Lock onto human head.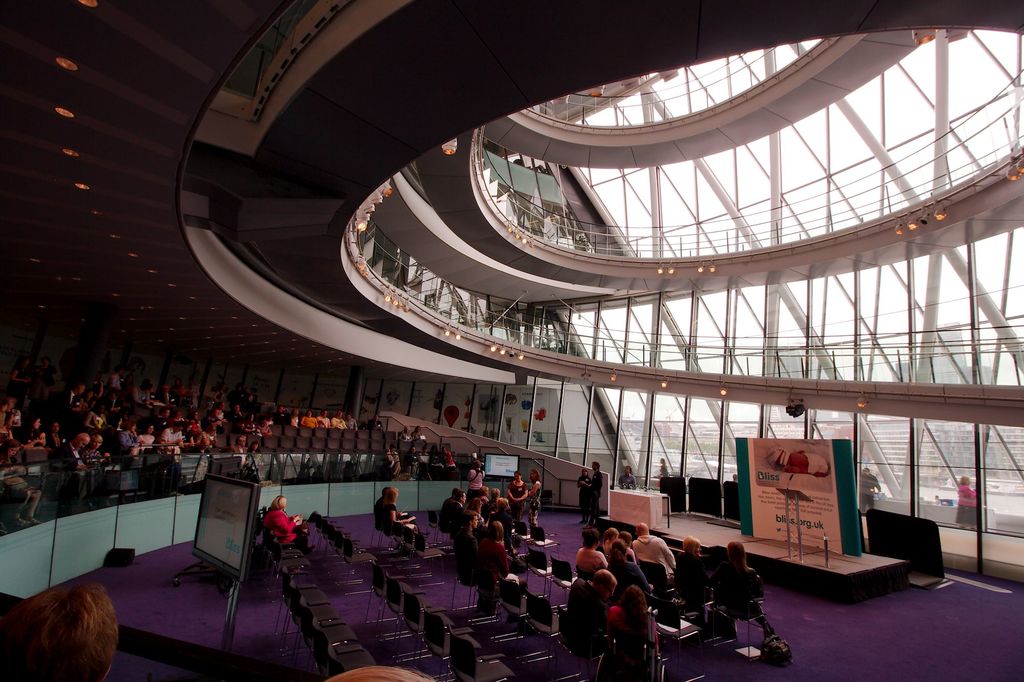
Locked: bbox=(480, 484, 488, 497).
